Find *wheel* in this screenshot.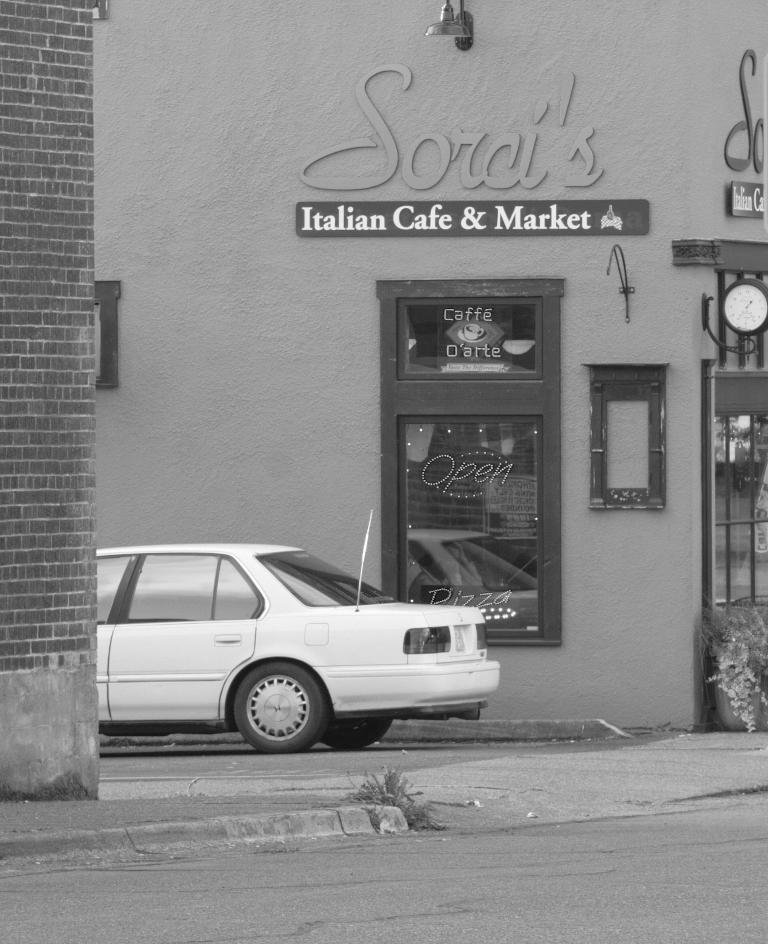
The bounding box for *wheel* is <region>214, 675, 332, 745</region>.
